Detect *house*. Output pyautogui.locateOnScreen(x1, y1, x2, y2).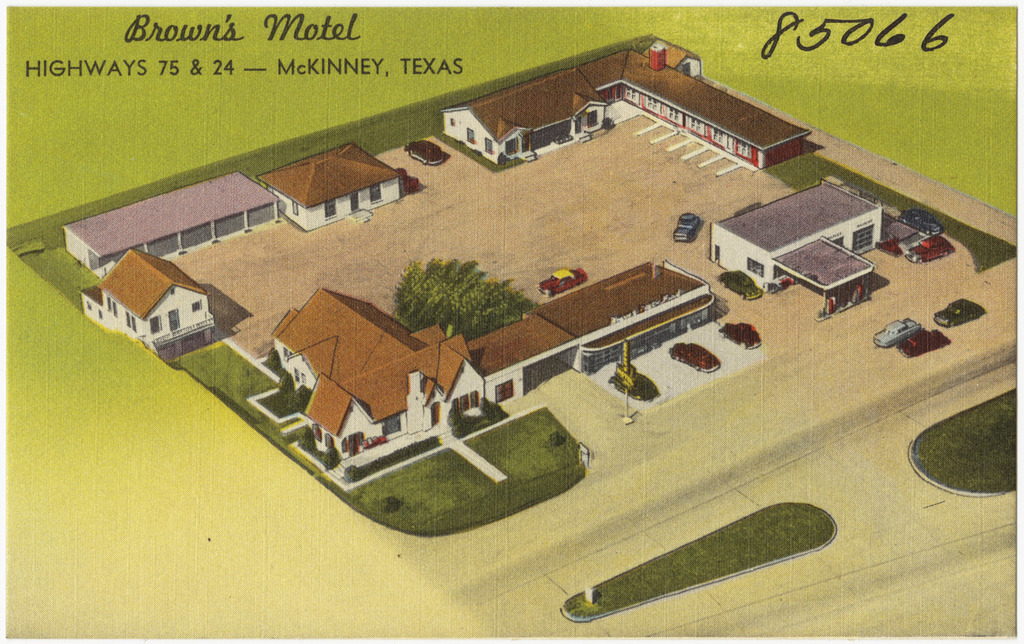
pyautogui.locateOnScreen(267, 280, 453, 384).
